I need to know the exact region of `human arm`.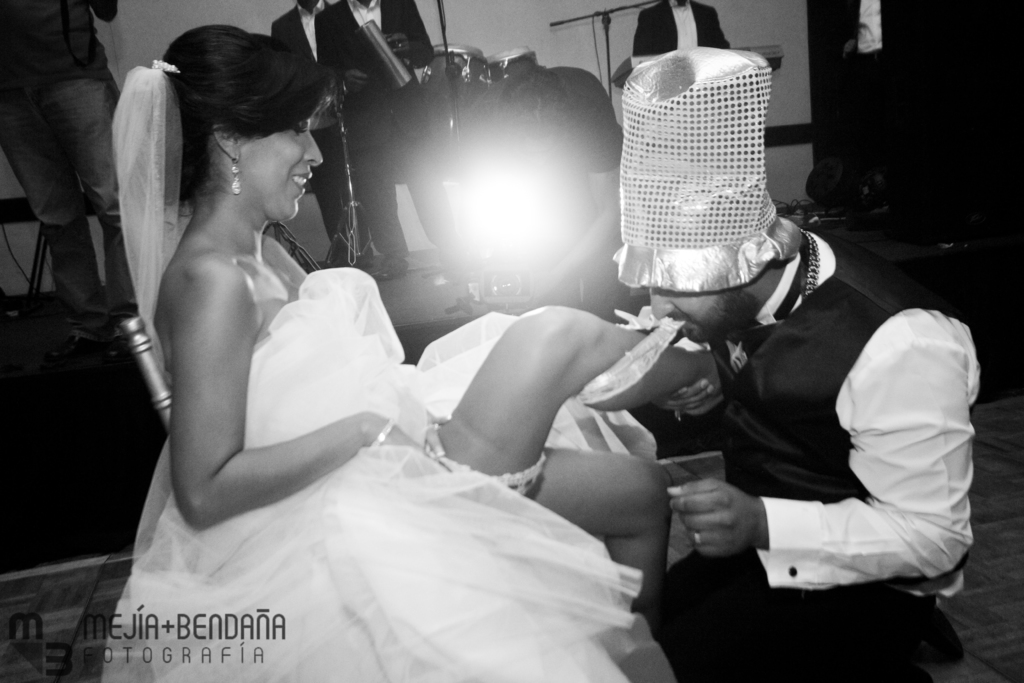
Region: rect(314, 5, 369, 90).
